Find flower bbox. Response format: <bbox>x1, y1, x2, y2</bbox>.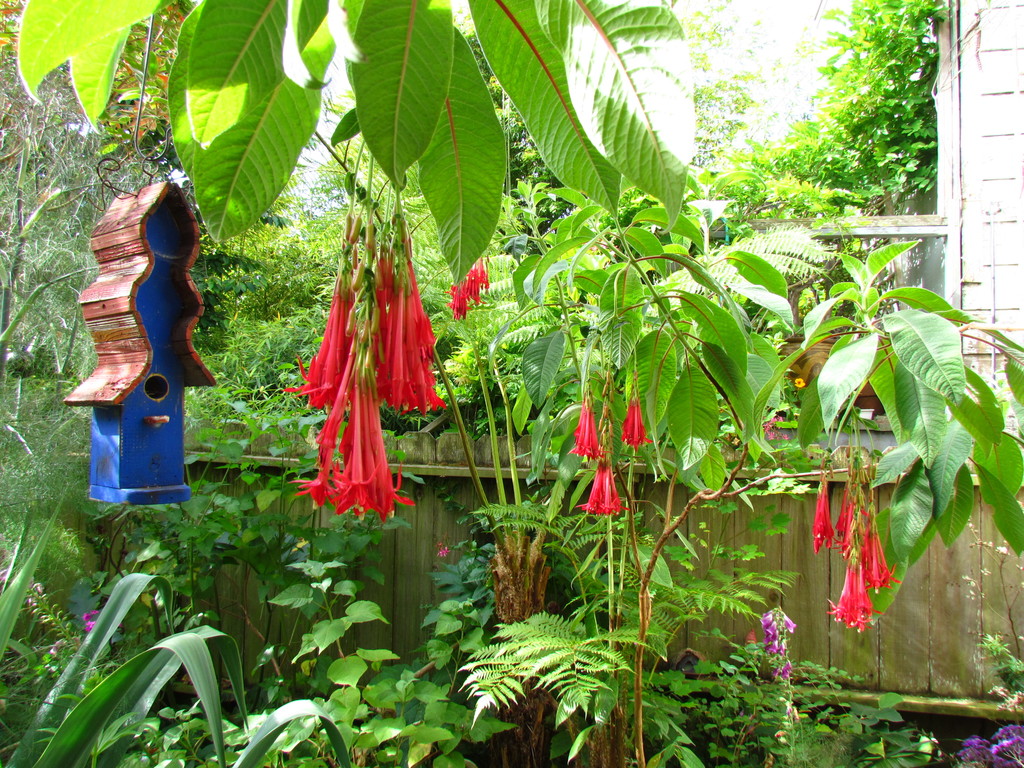
<bbox>578, 448, 629, 515</bbox>.
